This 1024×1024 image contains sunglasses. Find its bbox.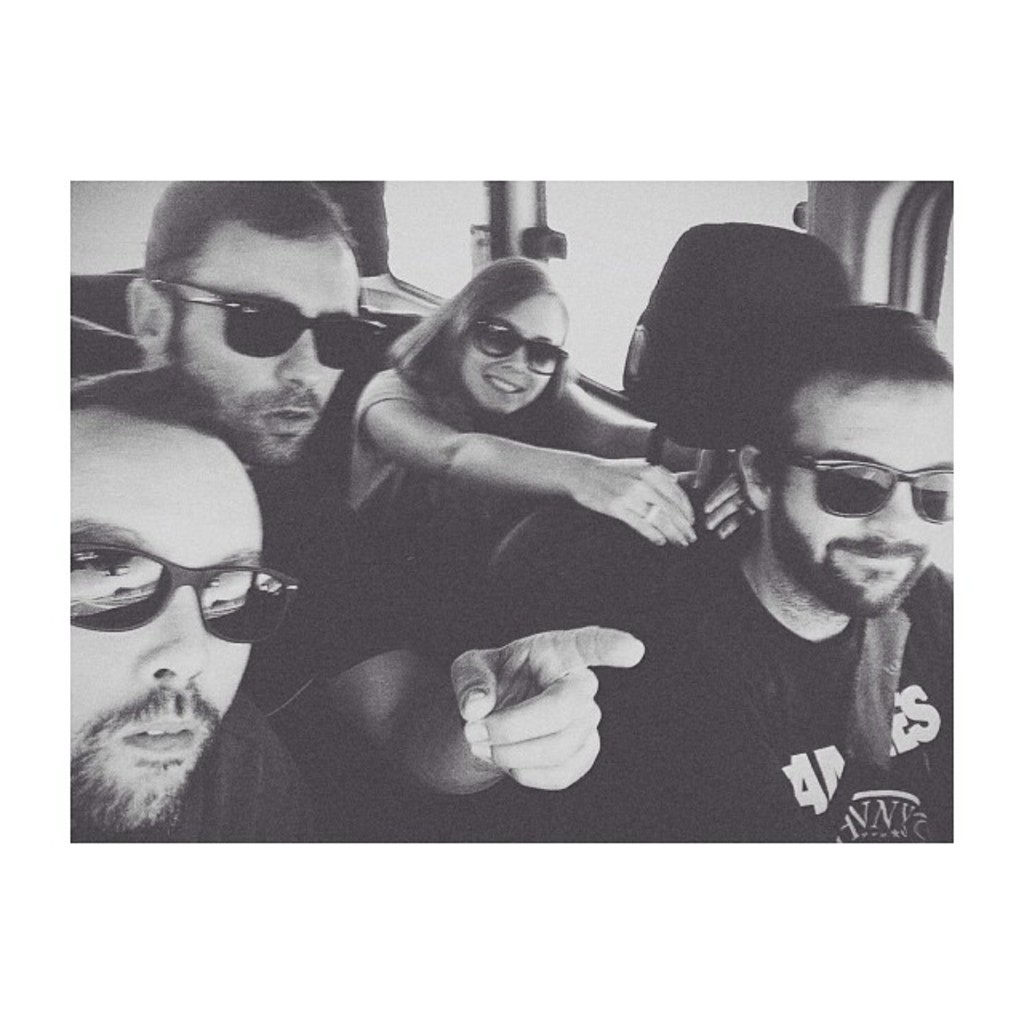
box=[150, 278, 390, 370].
